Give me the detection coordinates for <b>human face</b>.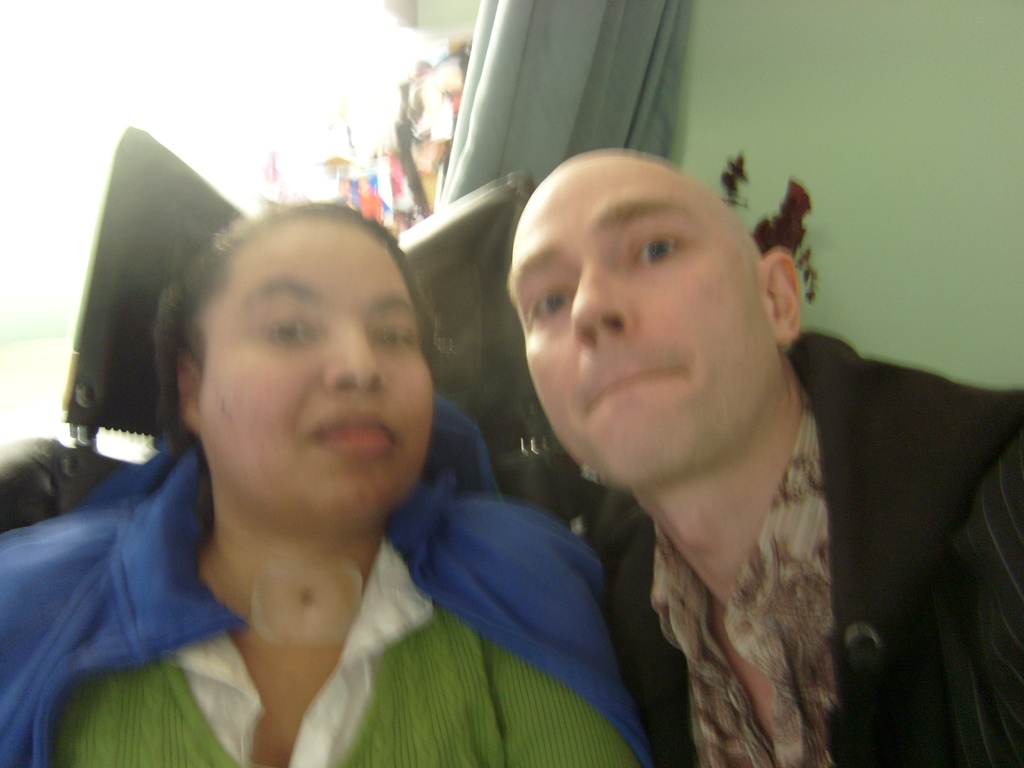
<box>505,166,773,479</box>.
